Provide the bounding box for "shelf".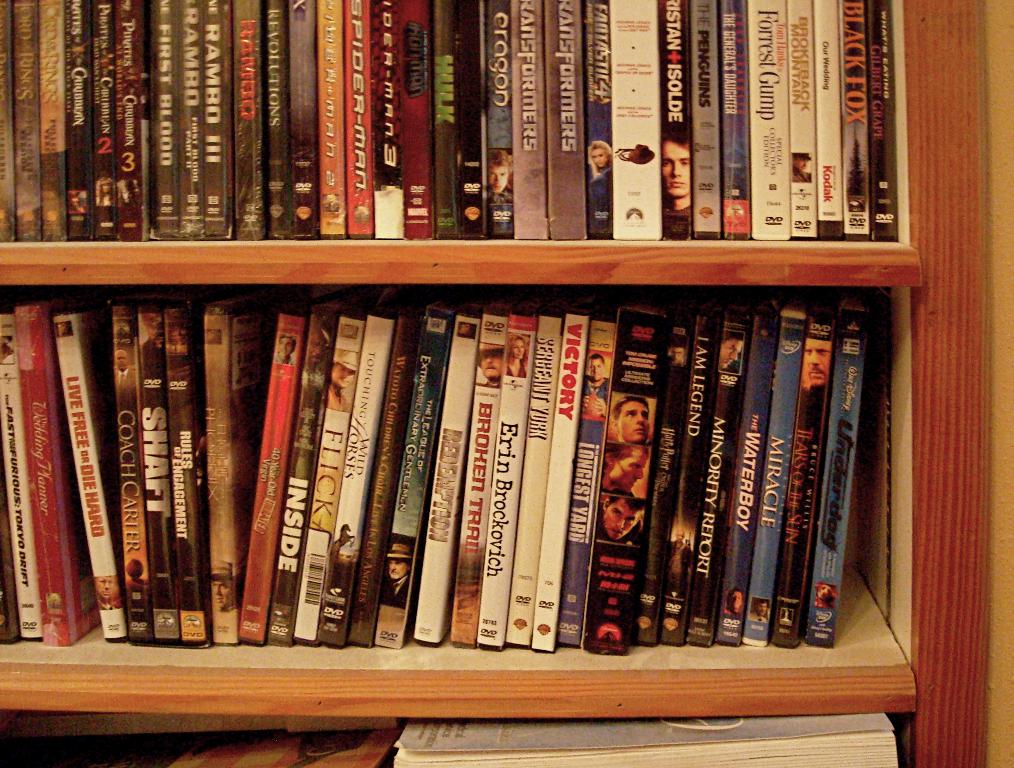
(left=27, top=65, right=1003, bottom=733).
